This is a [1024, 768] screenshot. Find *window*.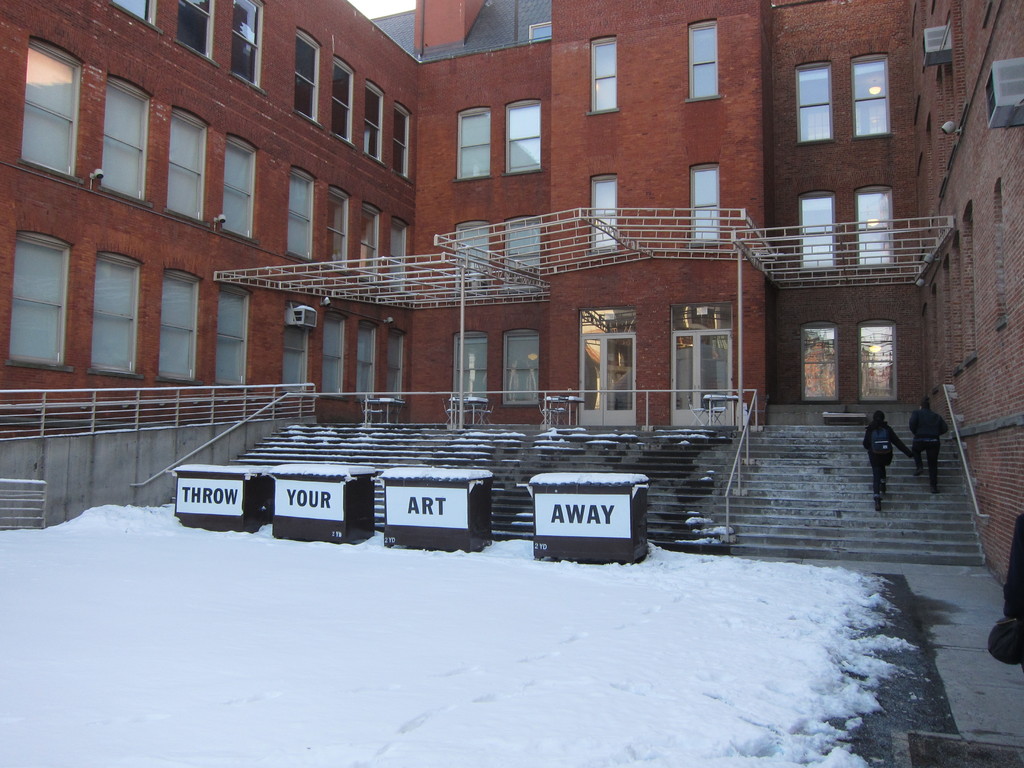
Bounding box: {"left": 365, "top": 200, "right": 378, "bottom": 280}.
